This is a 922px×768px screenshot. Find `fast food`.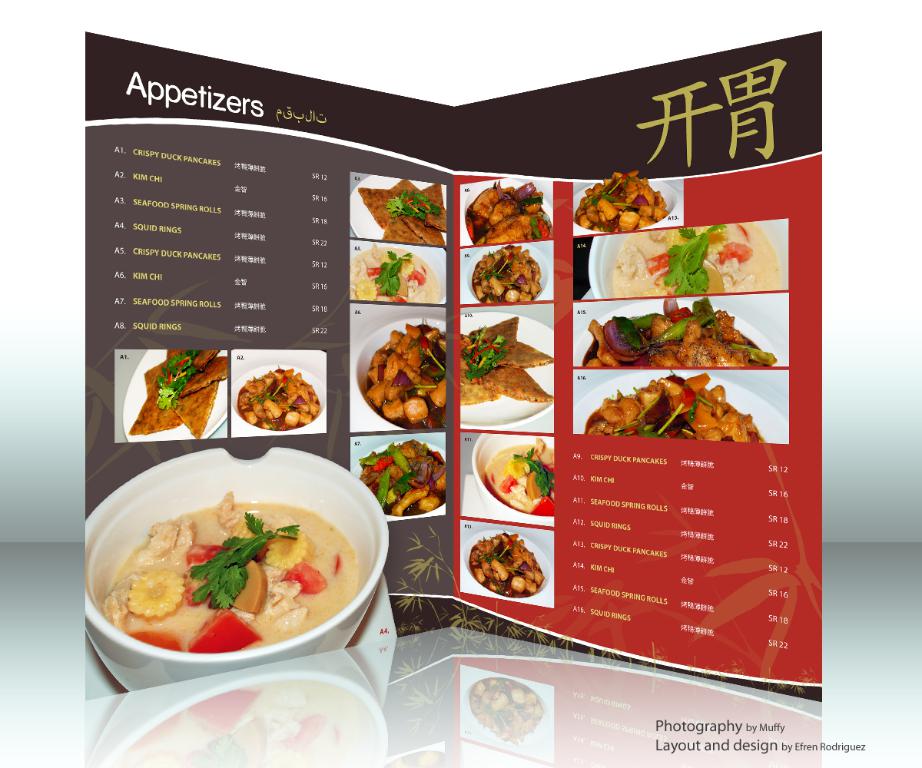
Bounding box: bbox(88, 492, 355, 656).
